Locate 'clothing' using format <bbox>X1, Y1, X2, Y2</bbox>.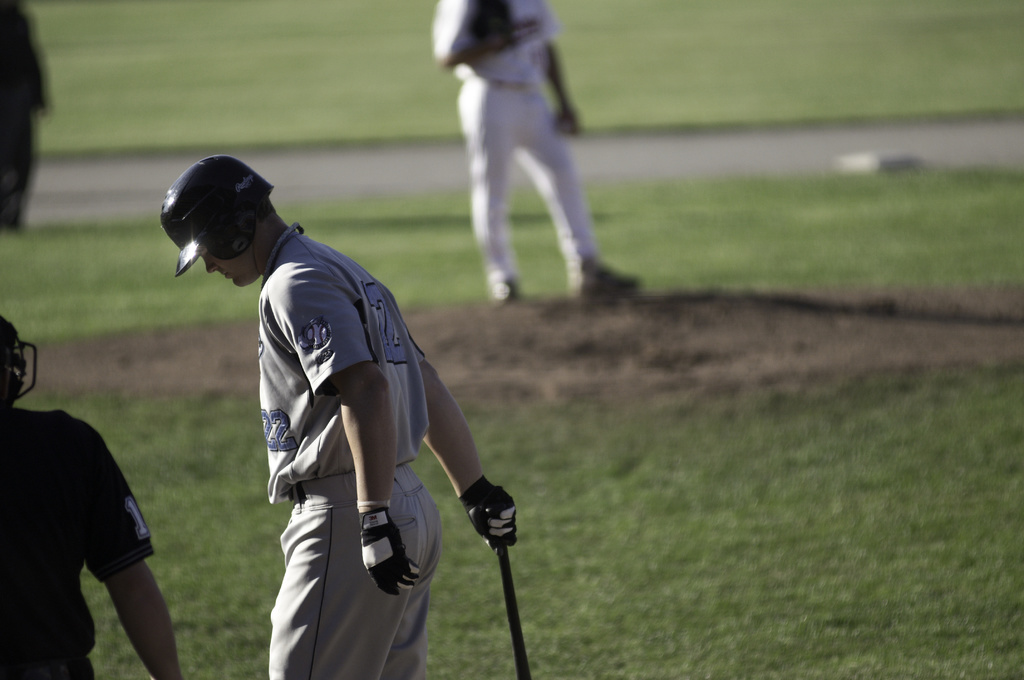
<bbox>430, 0, 591, 283</bbox>.
